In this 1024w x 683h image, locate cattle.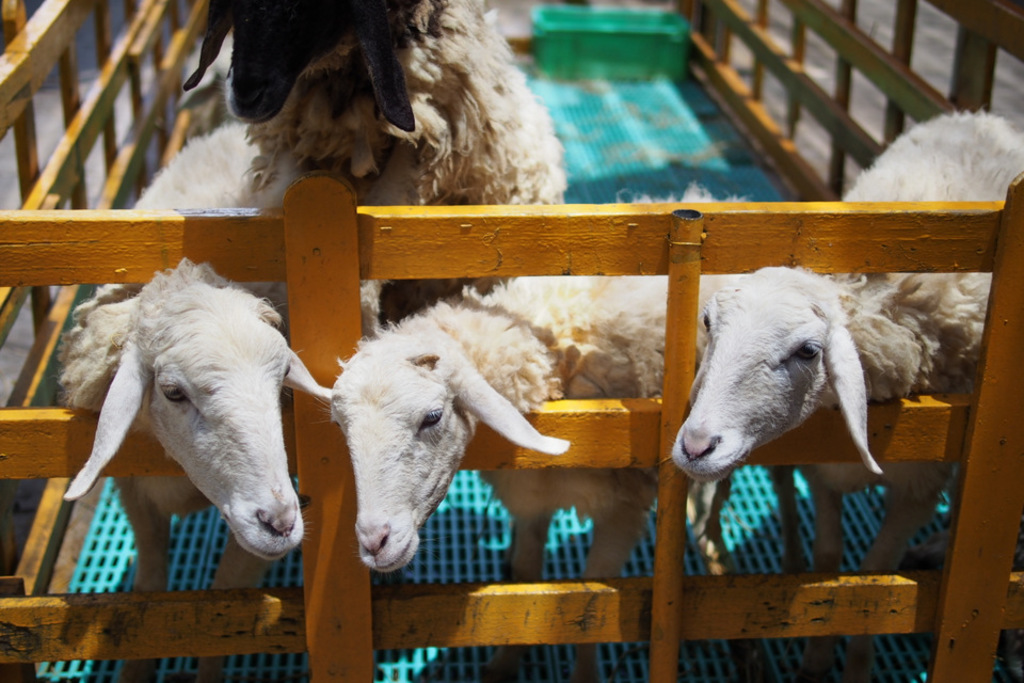
Bounding box: (x1=48, y1=258, x2=331, y2=682).
